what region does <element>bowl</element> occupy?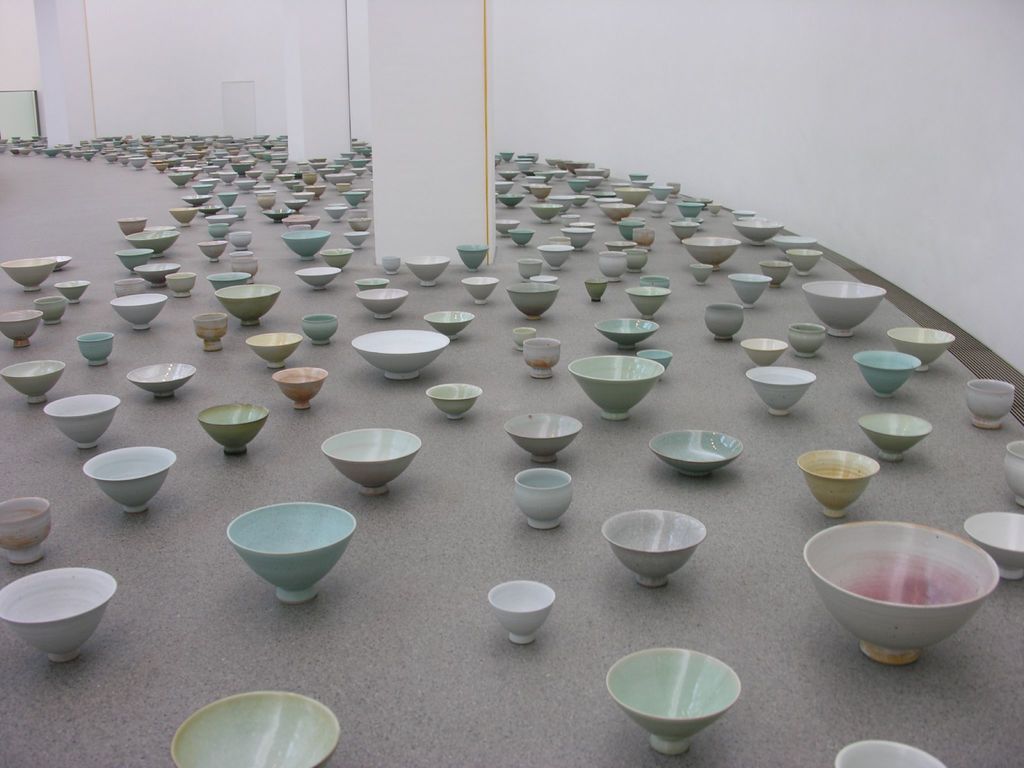
[x1=282, y1=230, x2=330, y2=259].
